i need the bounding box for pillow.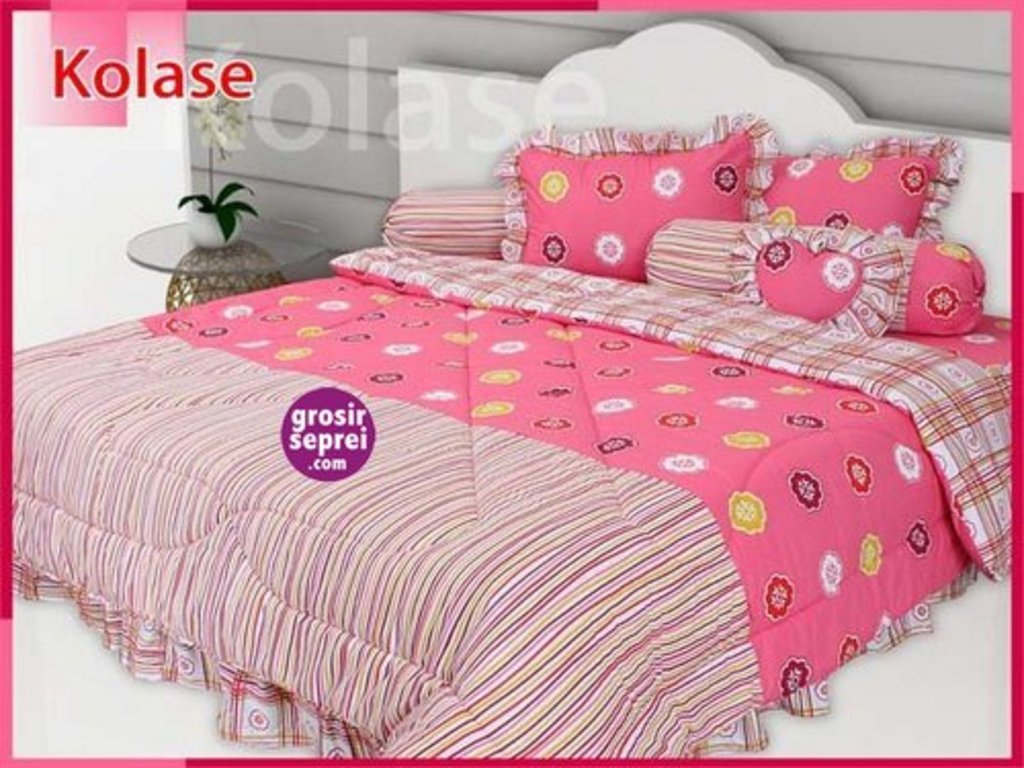
Here it is: locate(498, 111, 770, 283).
